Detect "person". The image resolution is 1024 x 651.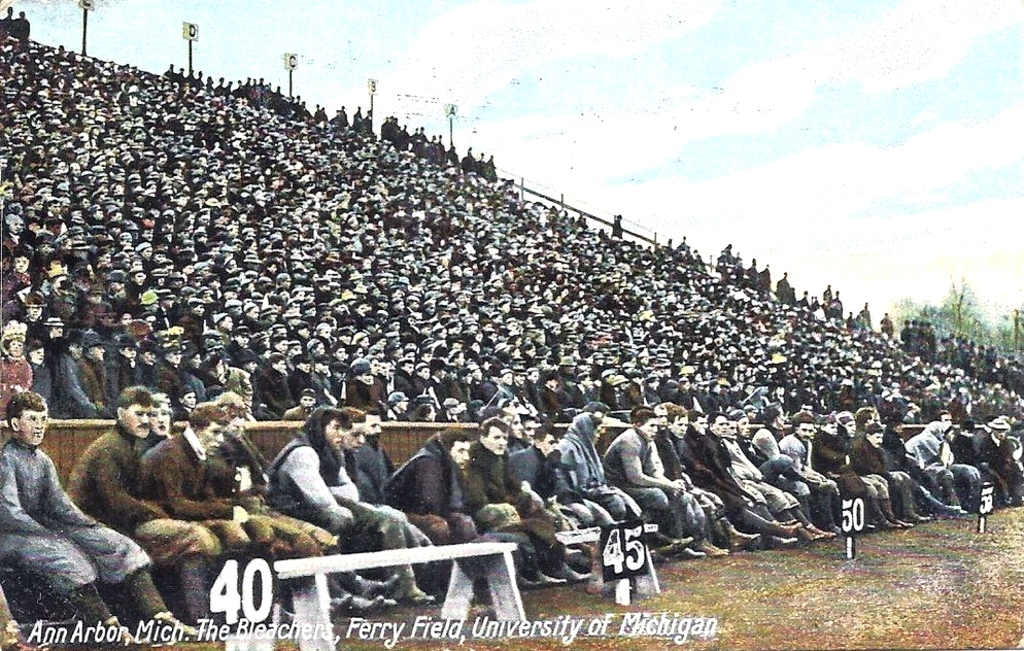
(136,400,261,563).
